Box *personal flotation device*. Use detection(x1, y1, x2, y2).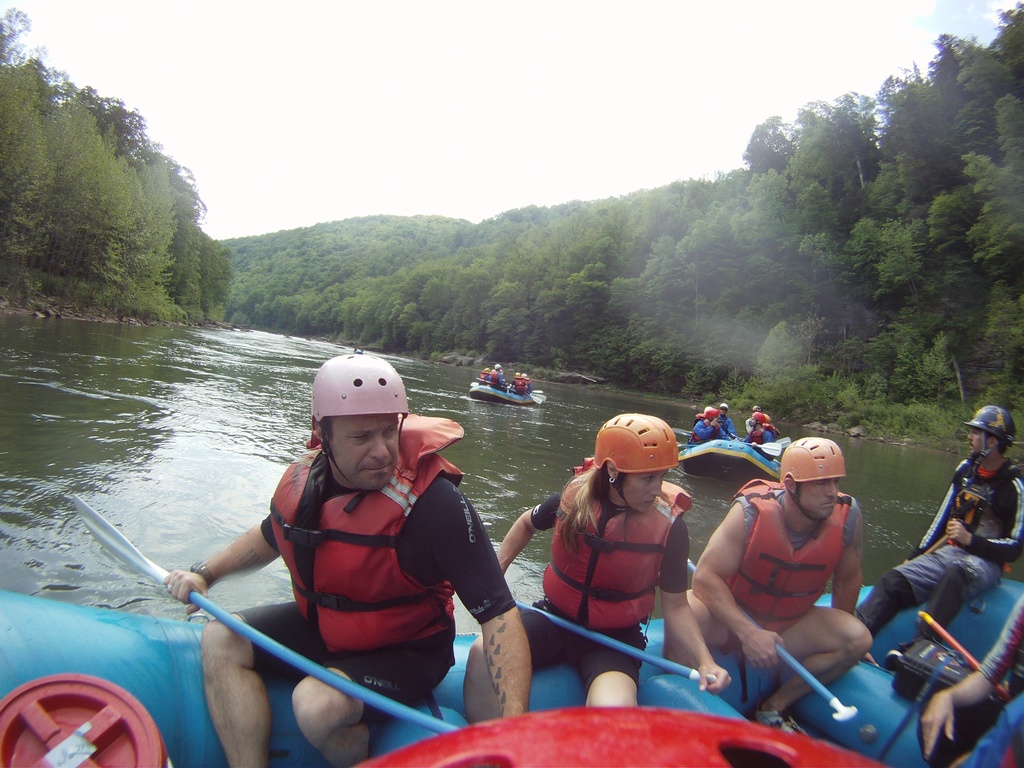
detection(268, 410, 461, 663).
